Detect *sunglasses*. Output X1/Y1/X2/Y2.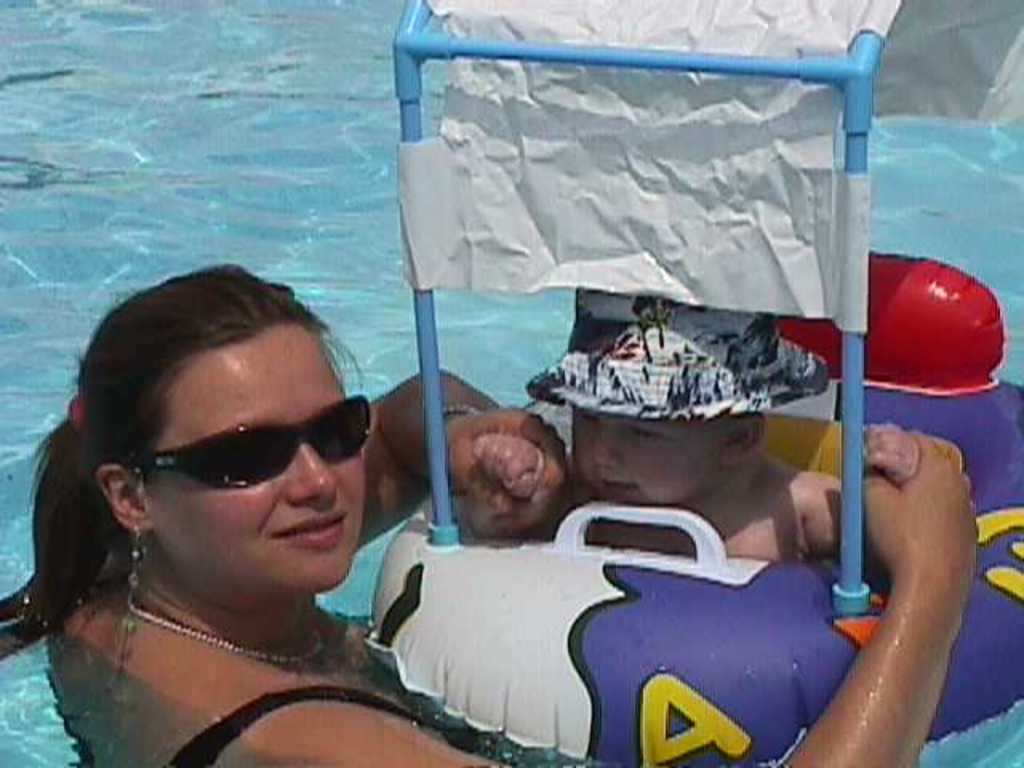
122/394/371/490.
